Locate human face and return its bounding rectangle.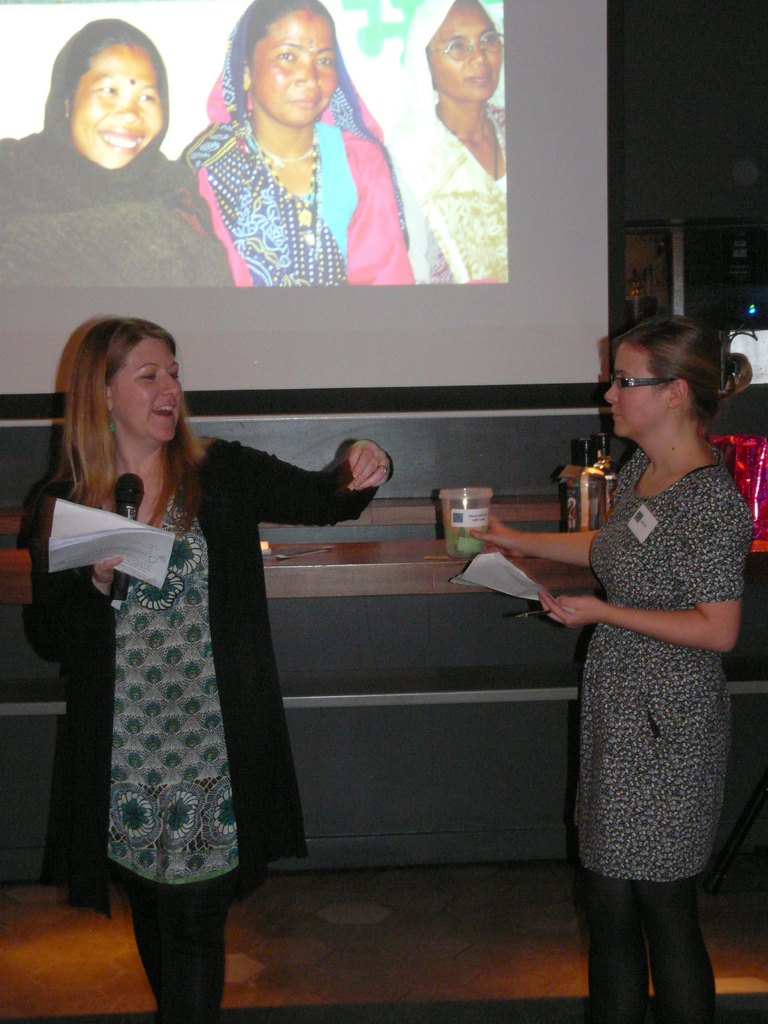
select_region(247, 13, 336, 127).
